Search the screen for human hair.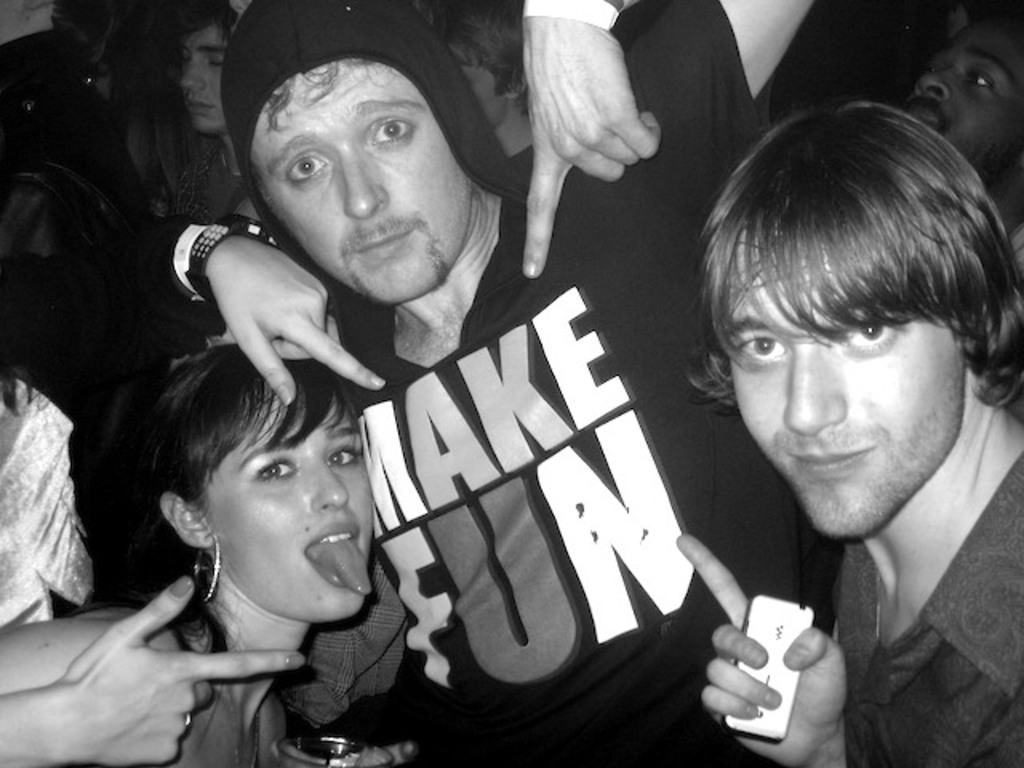
Found at (left=688, top=102, right=1022, bottom=416).
